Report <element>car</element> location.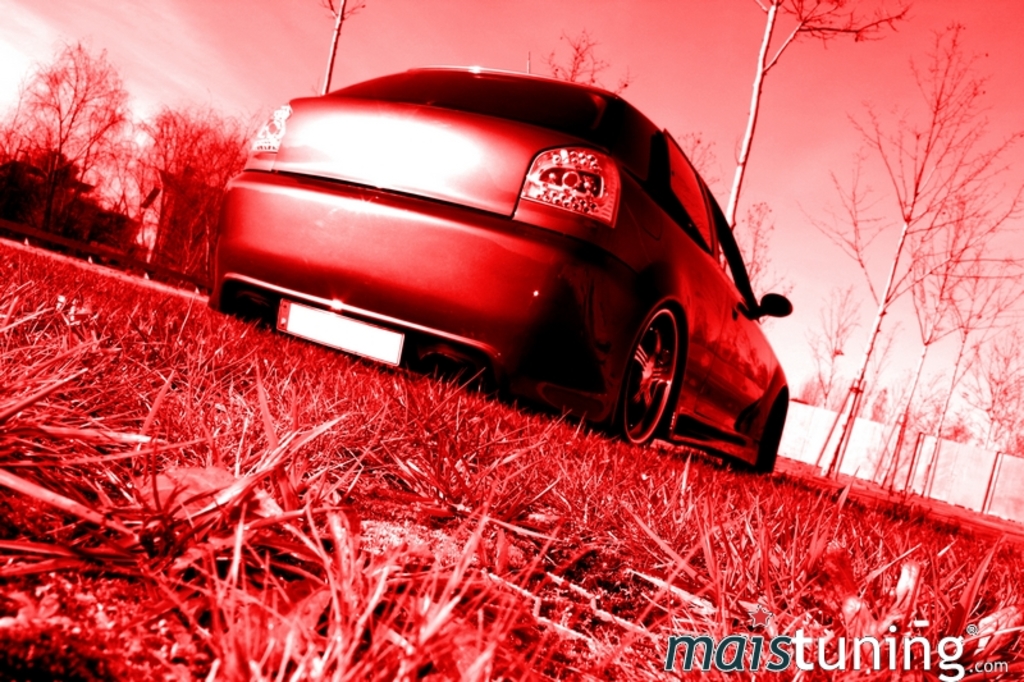
Report: box=[178, 64, 781, 479].
